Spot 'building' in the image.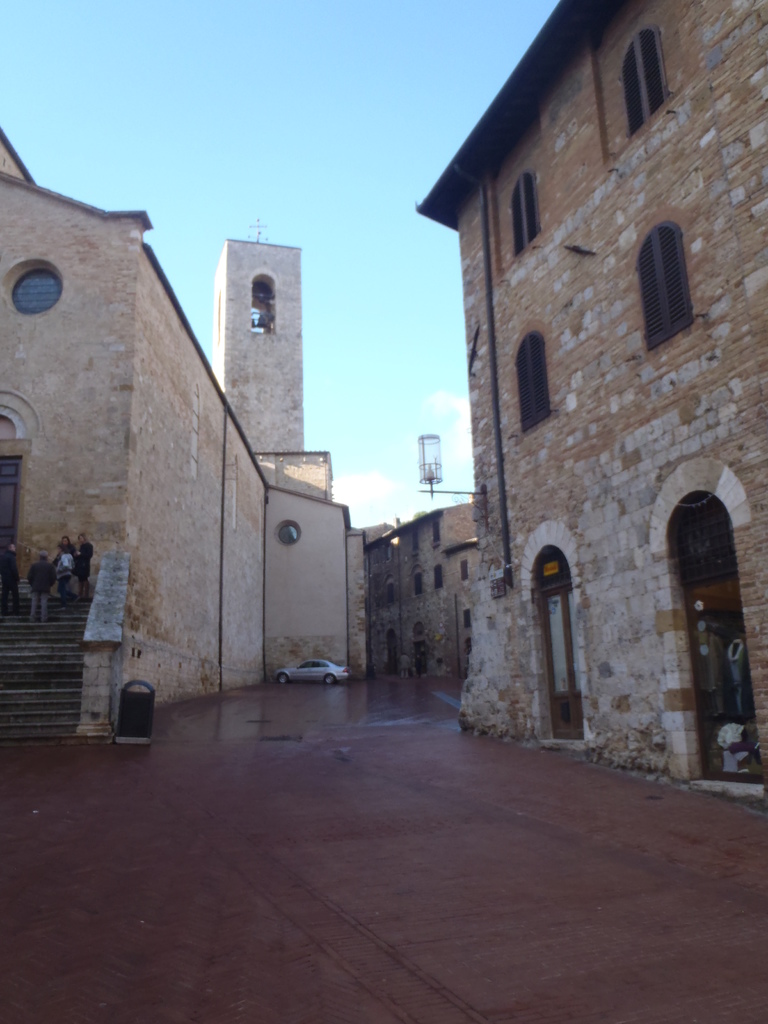
'building' found at bbox=(415, 0, 763, 797).
